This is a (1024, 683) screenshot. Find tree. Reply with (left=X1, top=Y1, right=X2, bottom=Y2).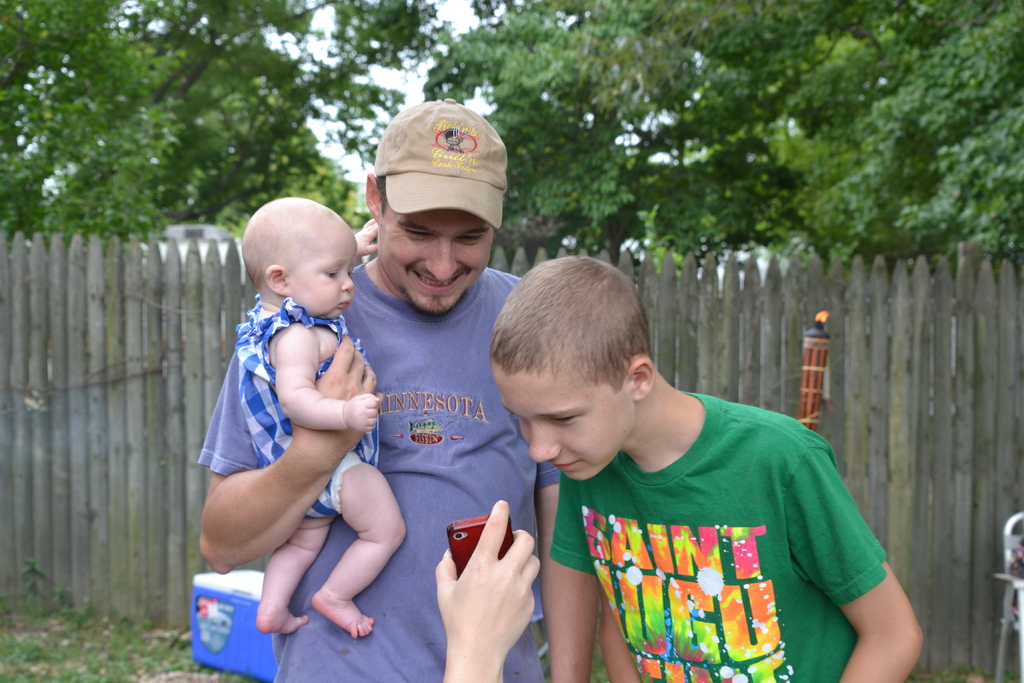
(left=420, top=0, right=779, bottom=255).
